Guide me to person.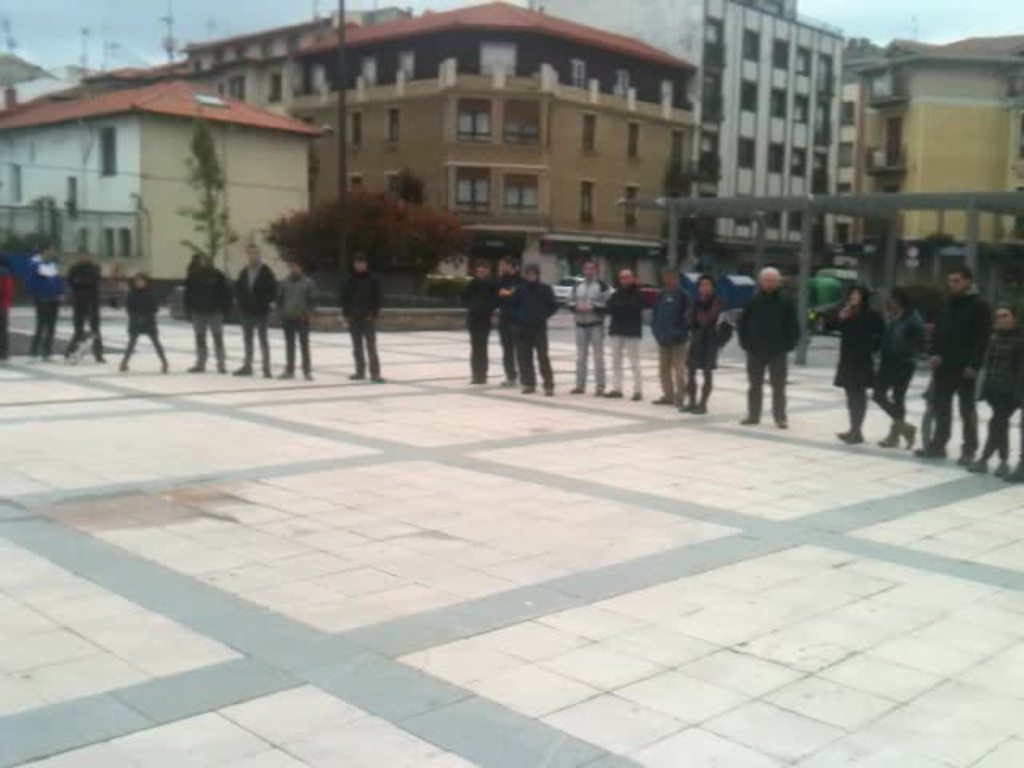
Guidance: bbox=(278, 261, 315, 379).
